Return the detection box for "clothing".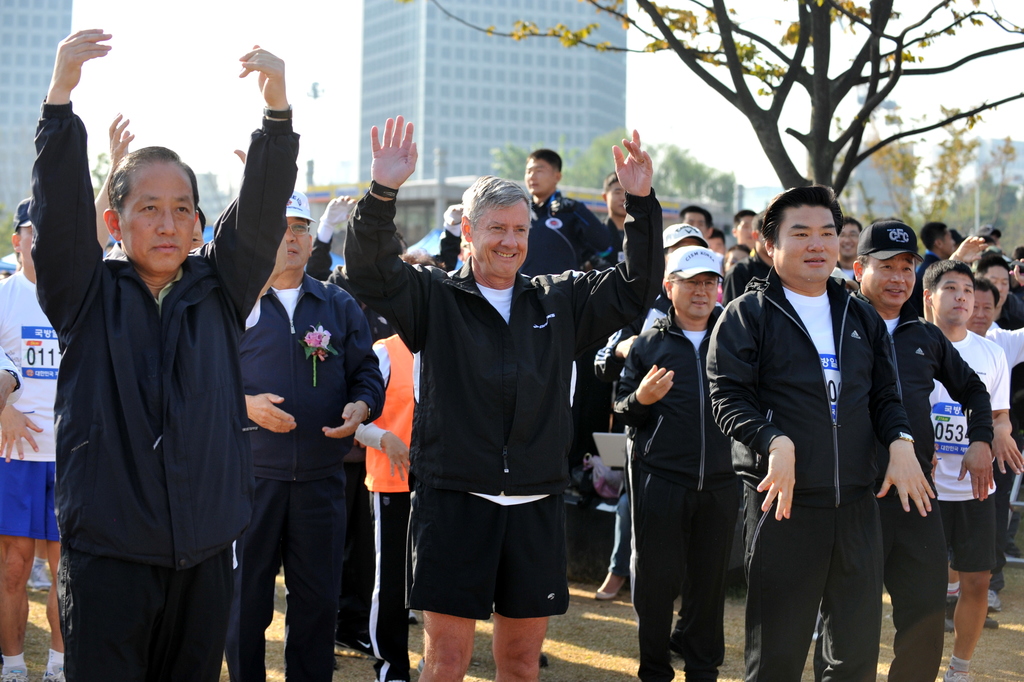
left=873, top=299, right=996, bottom=681.
